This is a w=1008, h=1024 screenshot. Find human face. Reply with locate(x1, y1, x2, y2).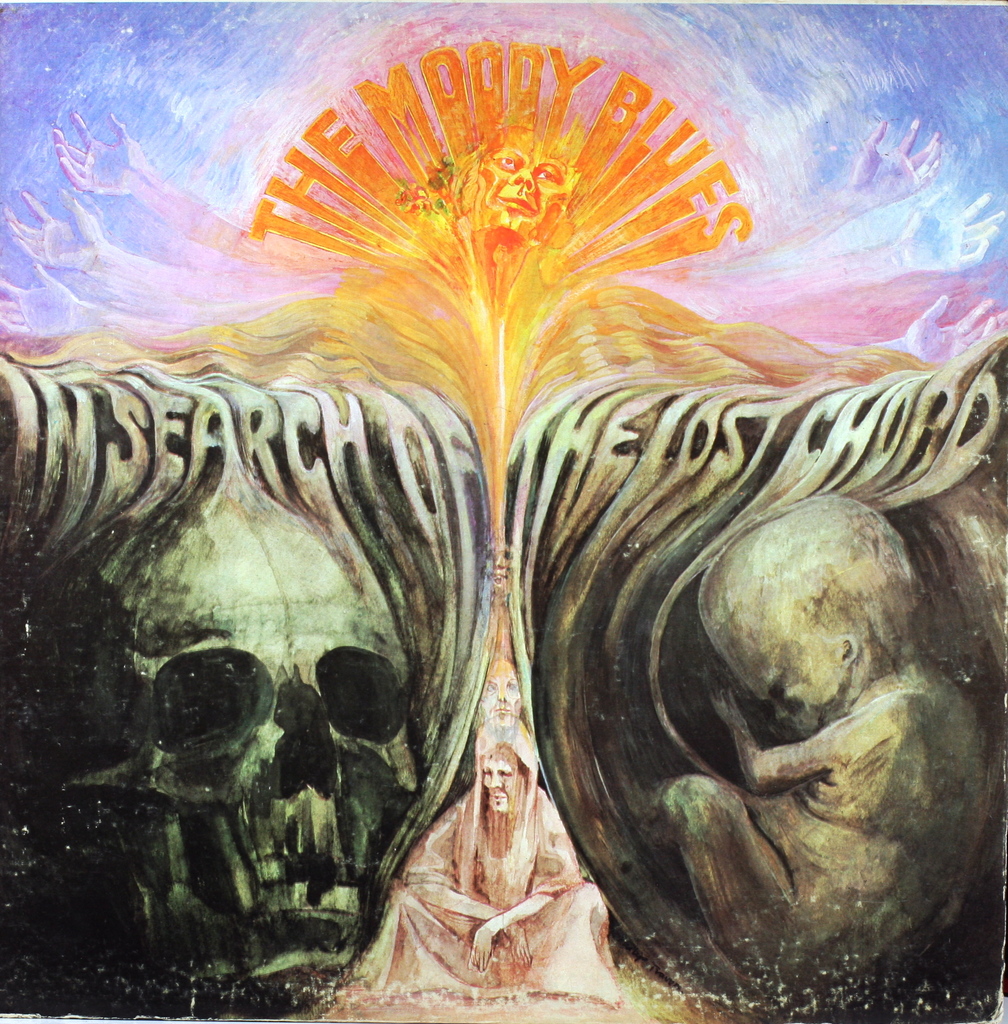
locate(482, 545, 516, 590).
